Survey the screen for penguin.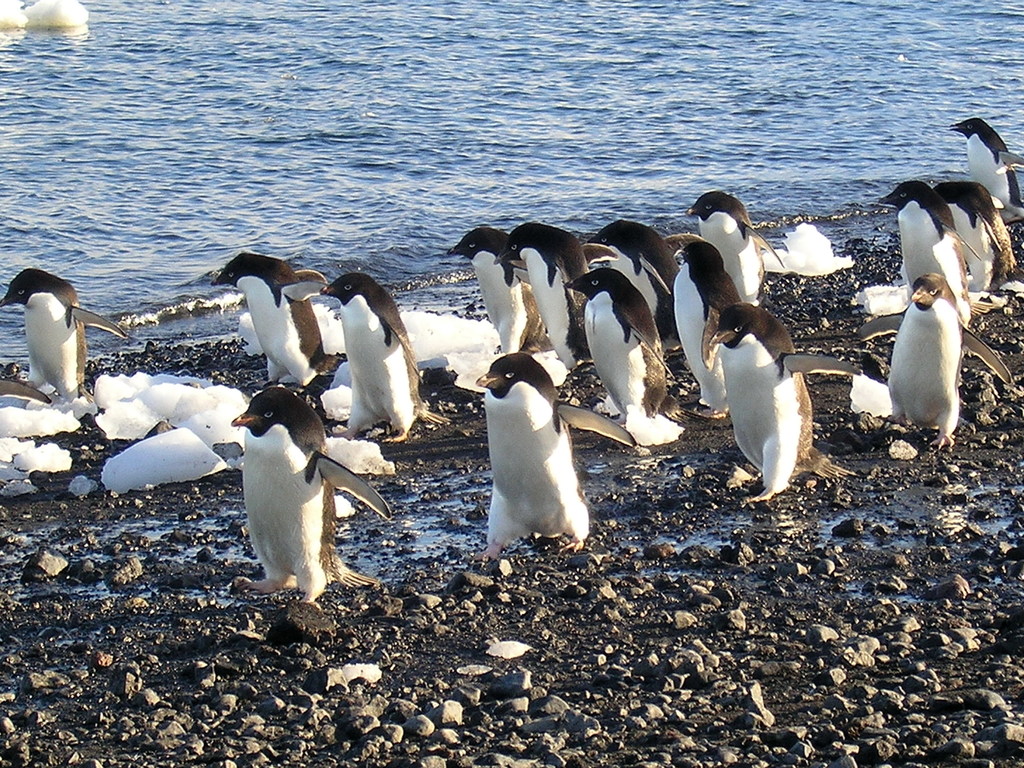
Survey found: <box>497,209,588,373</box>.
